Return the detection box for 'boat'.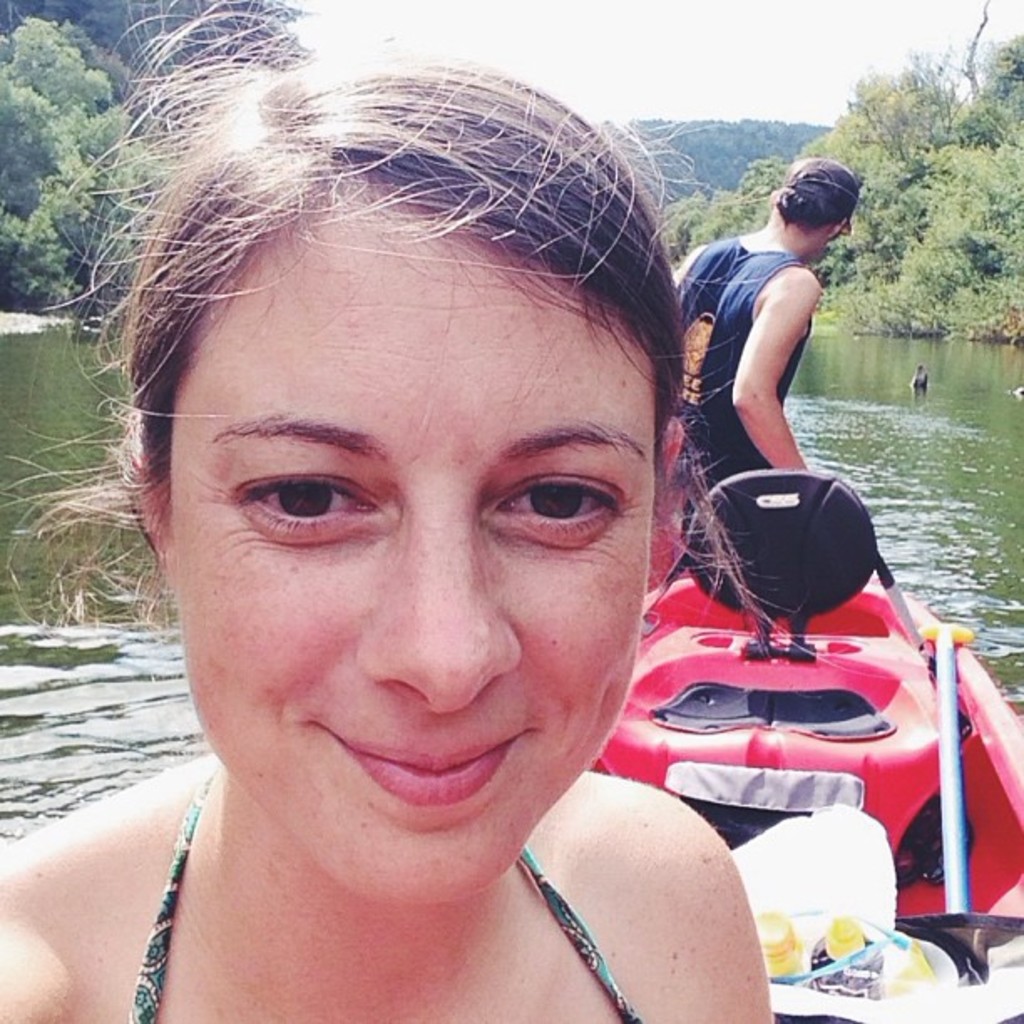
579, 460, 1022, 1022.
